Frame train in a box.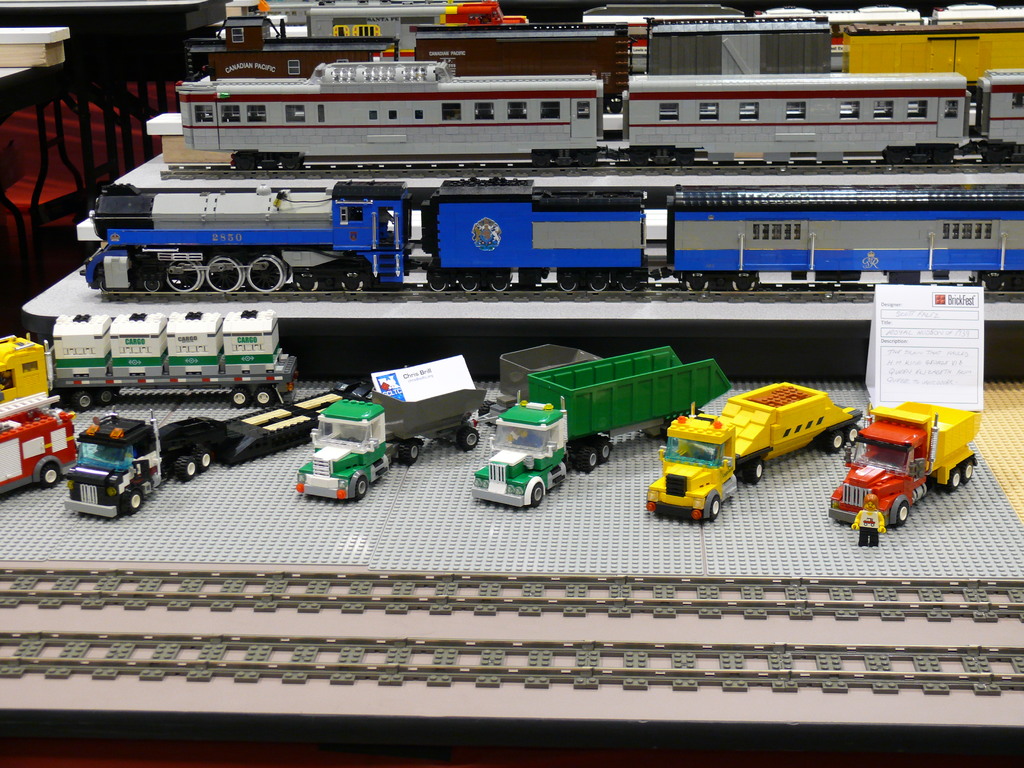
{"x1": 188, "y1": 13, "x2": 1023, "y2": 108}.
